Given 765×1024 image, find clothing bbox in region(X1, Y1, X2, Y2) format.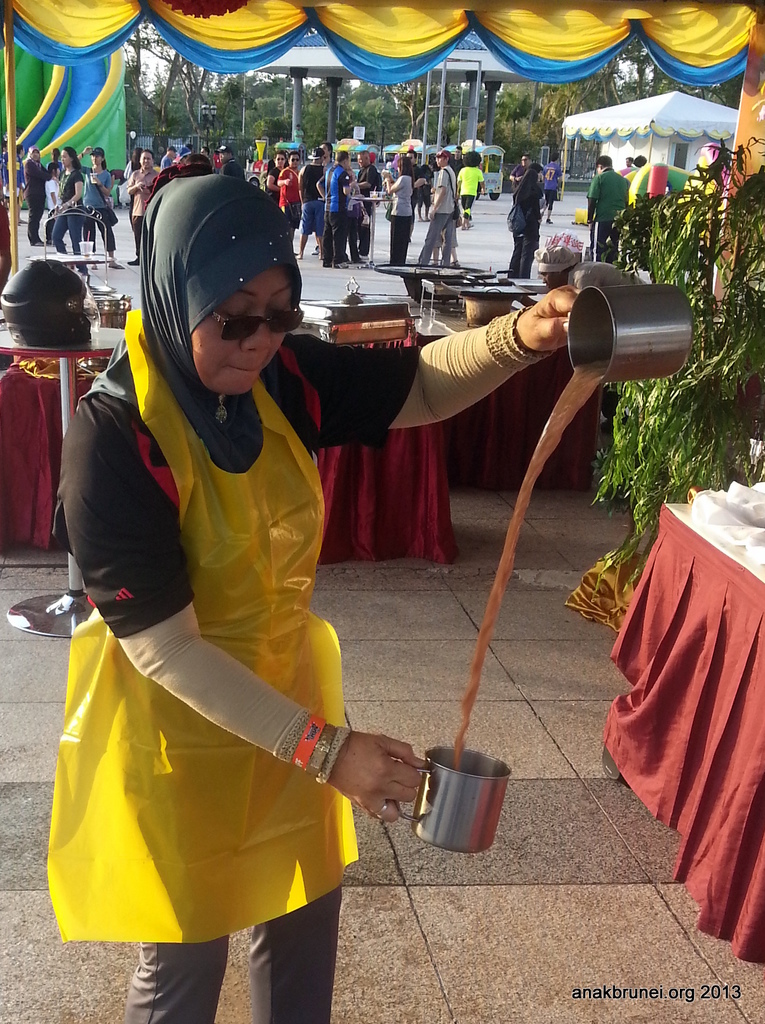
region(277, 168, 296, 227).
